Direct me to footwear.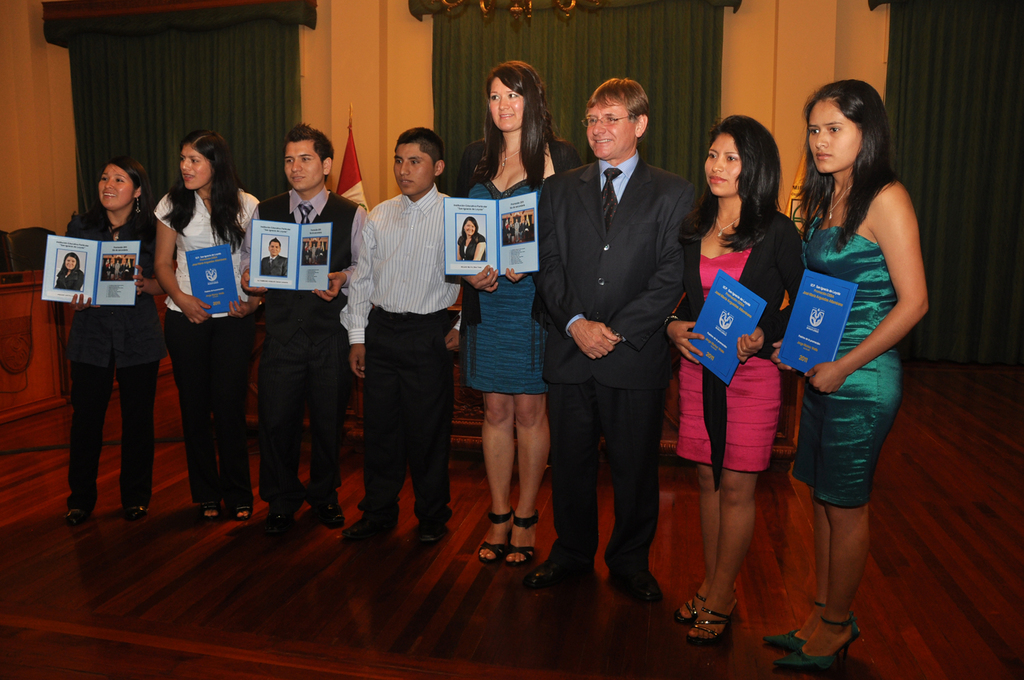
Direction: Rect(674, 593, 707, 623).
